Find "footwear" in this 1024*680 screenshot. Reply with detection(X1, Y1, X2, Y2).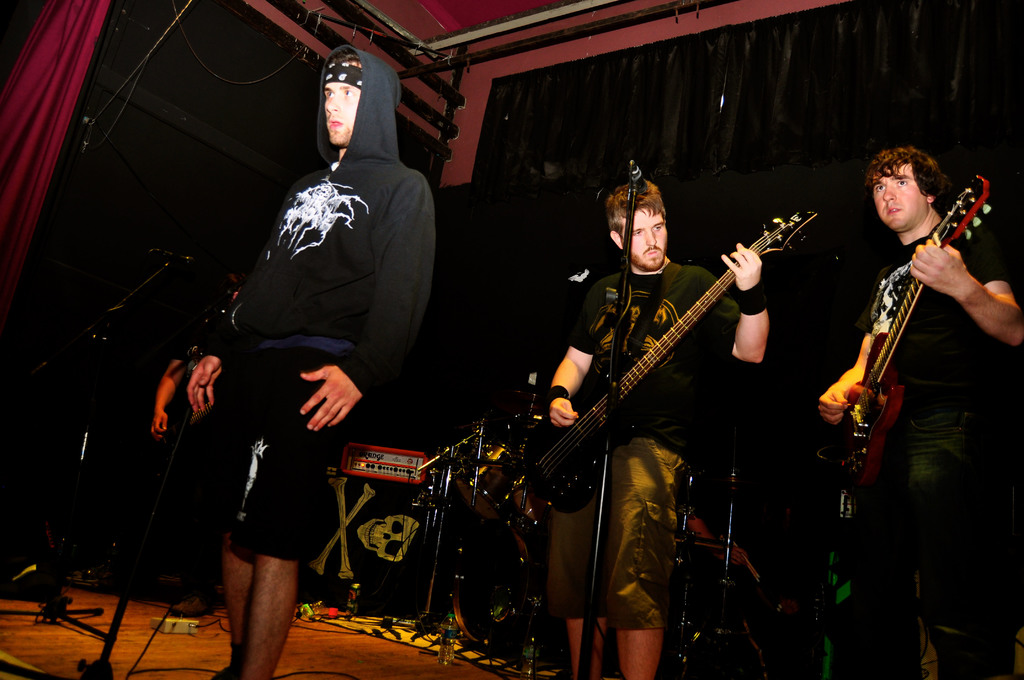
detection(200, 651, 241, 679).
